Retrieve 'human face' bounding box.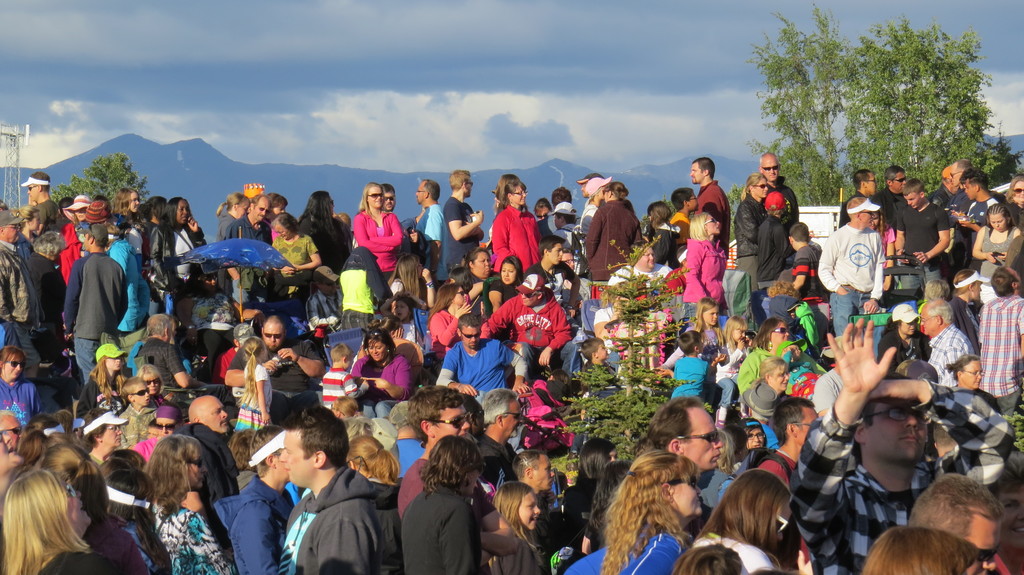
Bounding box: (3,352,28,381).
